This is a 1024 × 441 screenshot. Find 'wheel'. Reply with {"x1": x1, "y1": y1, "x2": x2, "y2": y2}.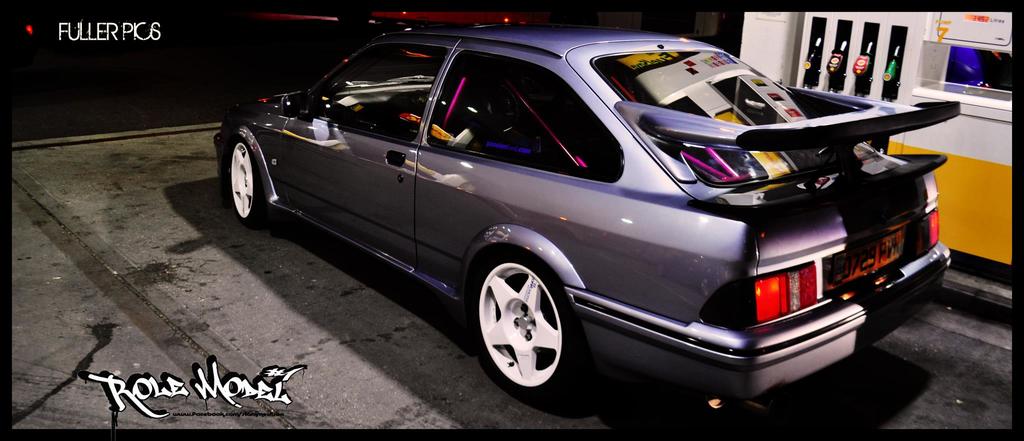
{"x1": 464, "y1": 240, "x2": 596, "y2": 413}.
